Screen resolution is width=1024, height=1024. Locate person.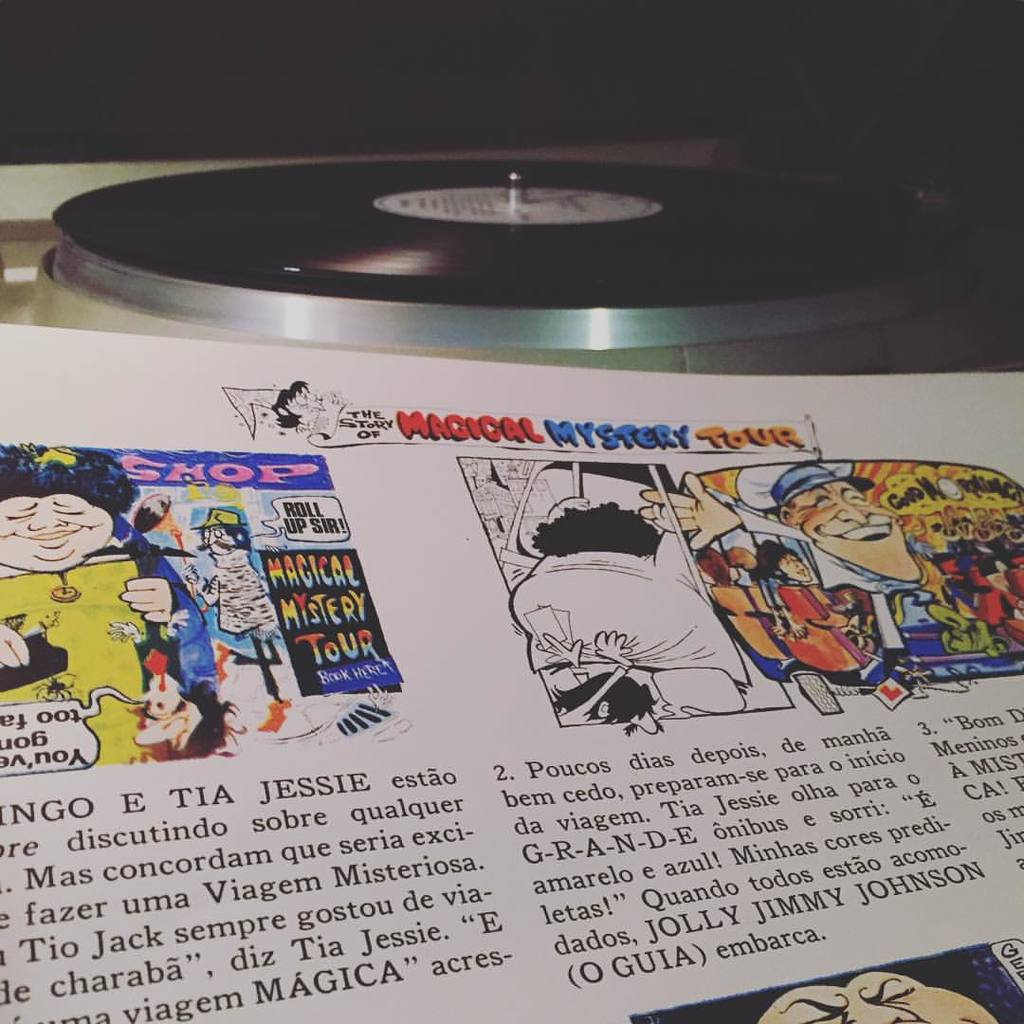
760/967/1001/1023.
